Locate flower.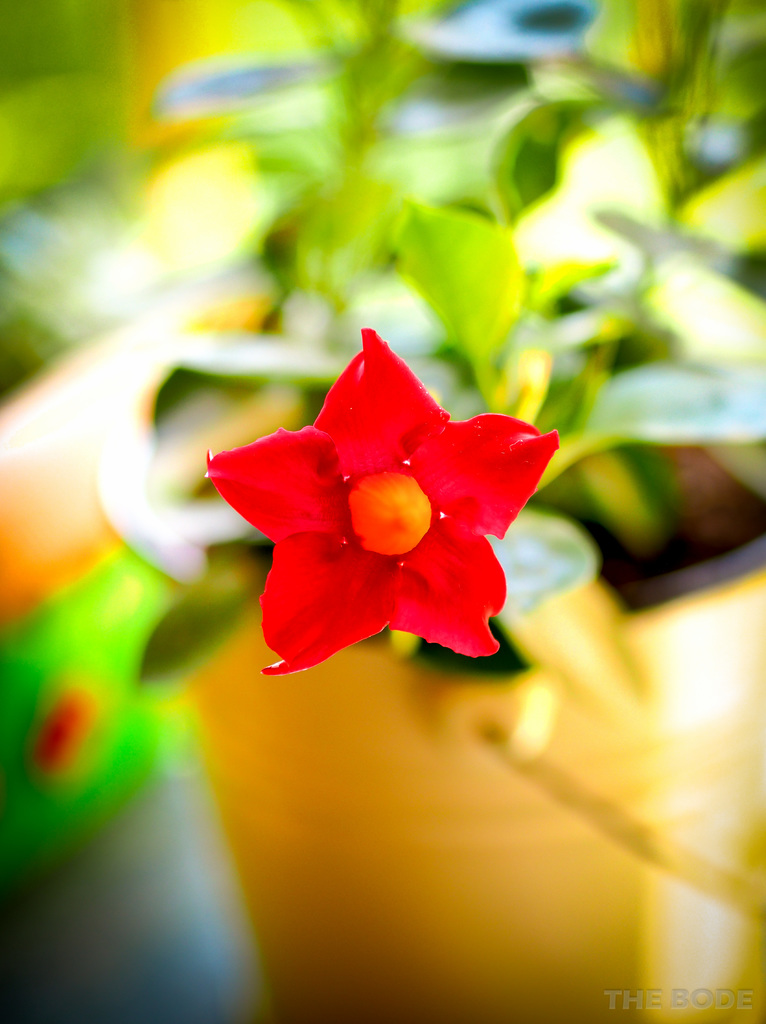
Bounding box: <box>223,337,563,680</box>.
